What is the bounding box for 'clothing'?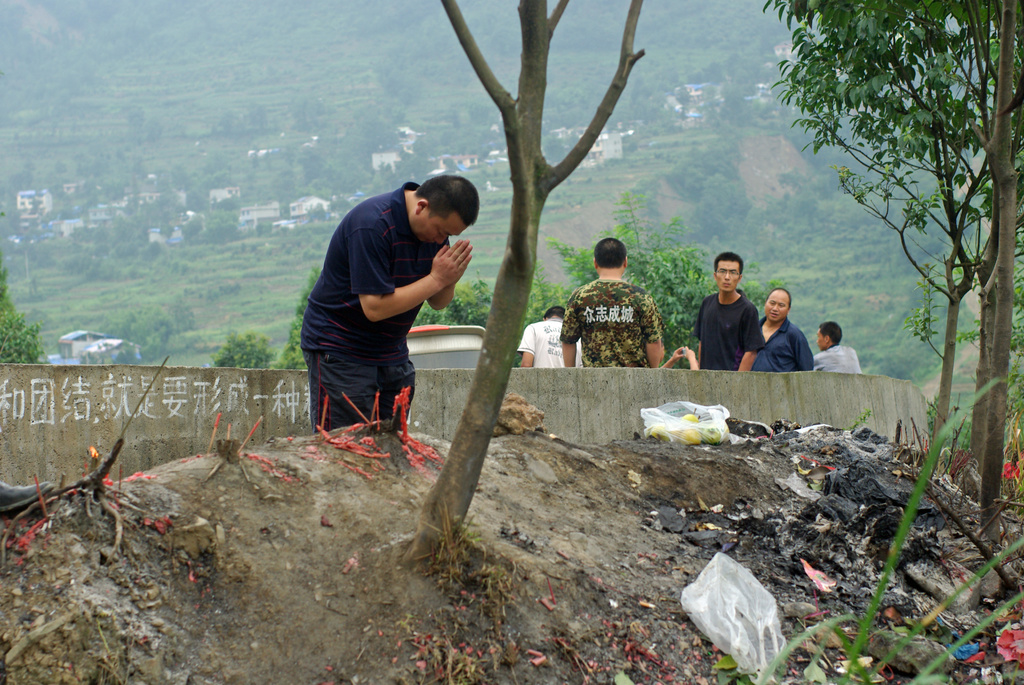
x1=814, y1=341, x2=863, y2=377.
